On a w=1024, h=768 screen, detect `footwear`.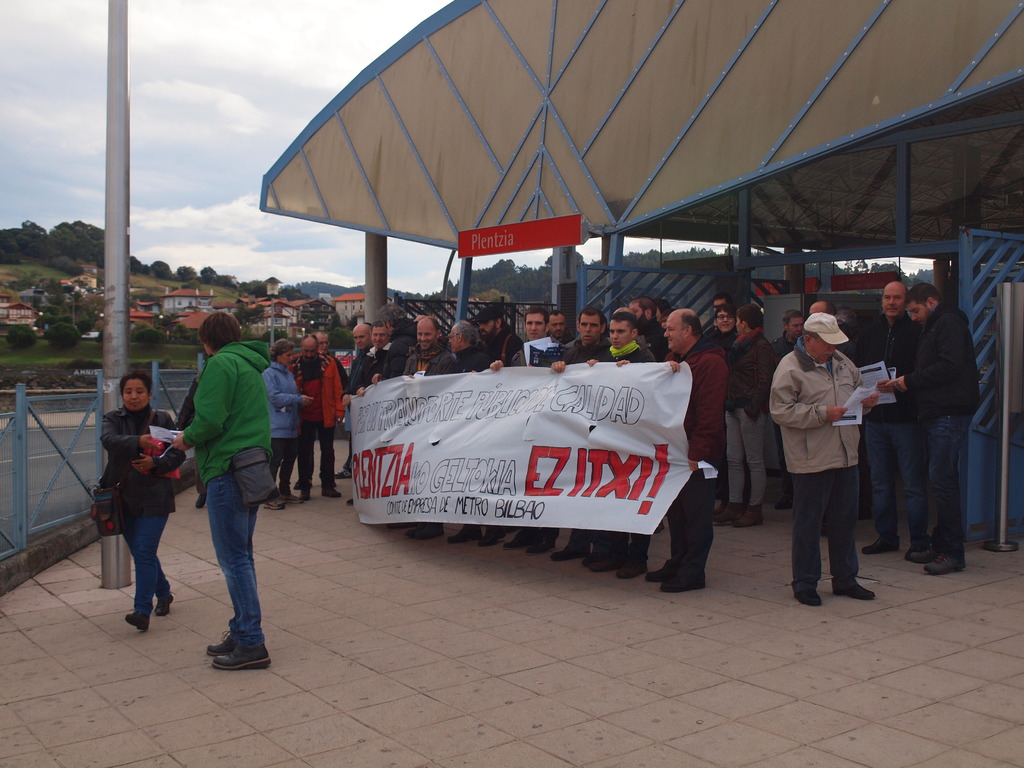
crop(508, 525, 532, 553).
